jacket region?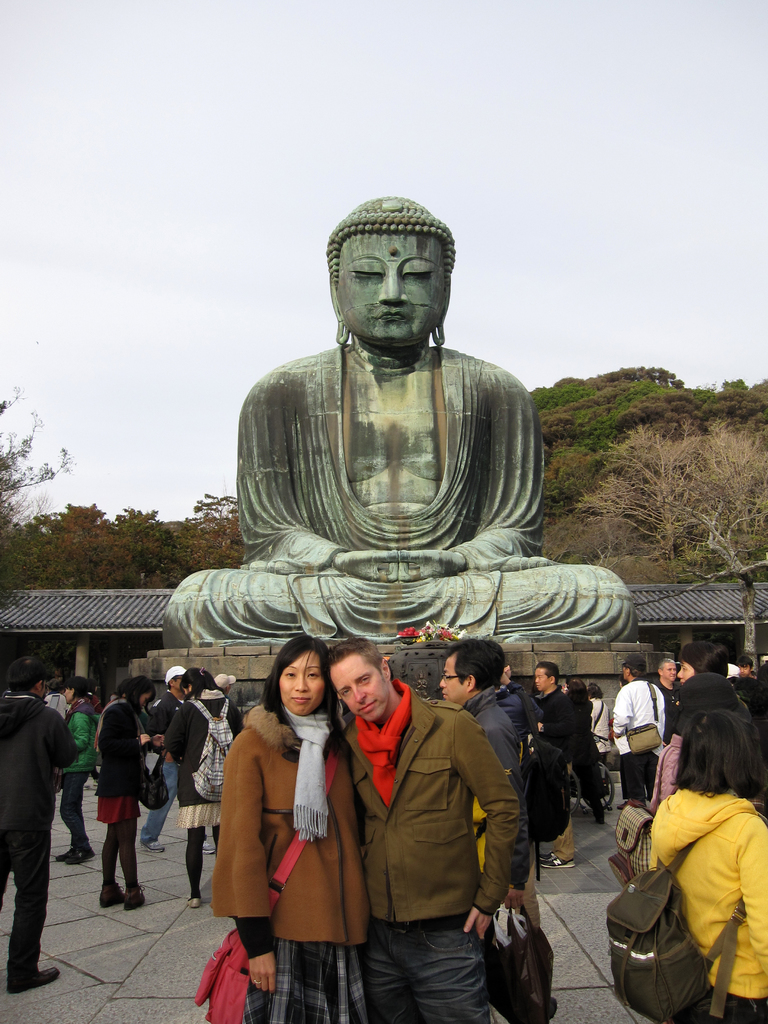
region(0, 693, 79, 840)
